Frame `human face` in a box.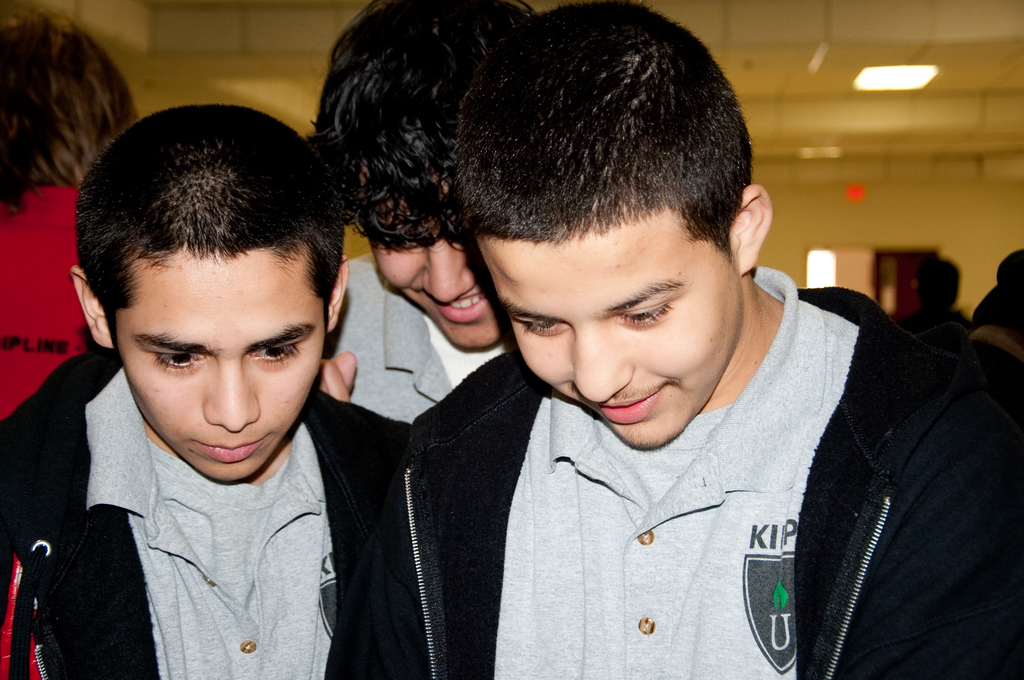
<bbox>381, 214, 507, 355</bbox>.
